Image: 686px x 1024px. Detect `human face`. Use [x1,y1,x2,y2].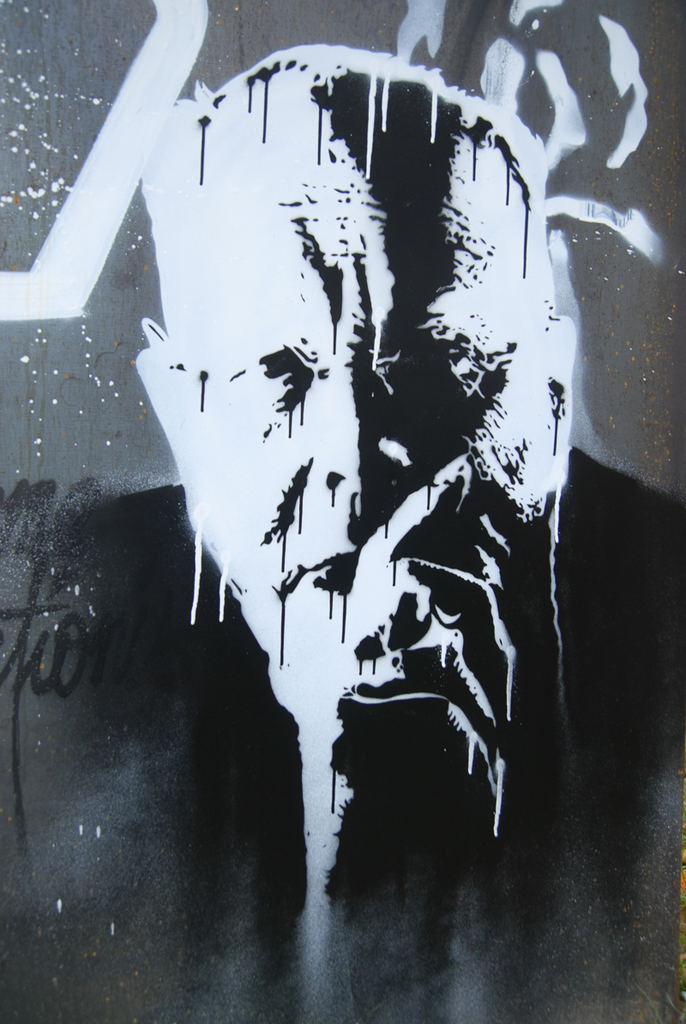
[180,152,551,672].
